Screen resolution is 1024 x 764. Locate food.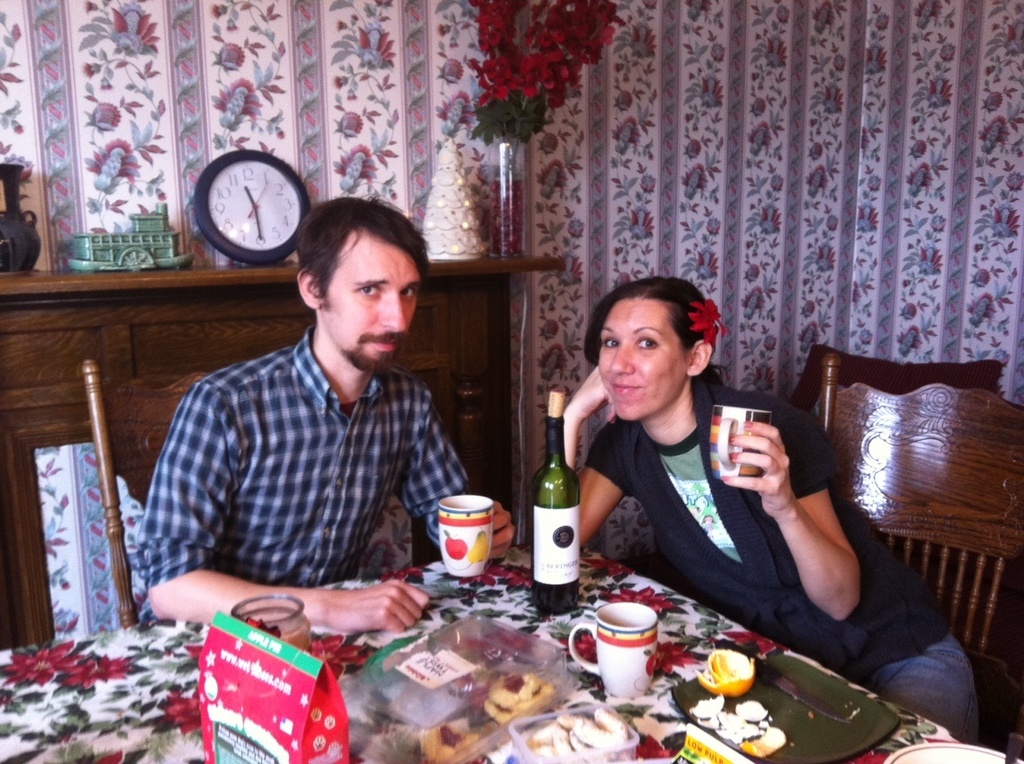
crop(481, 673, 552, 727).
